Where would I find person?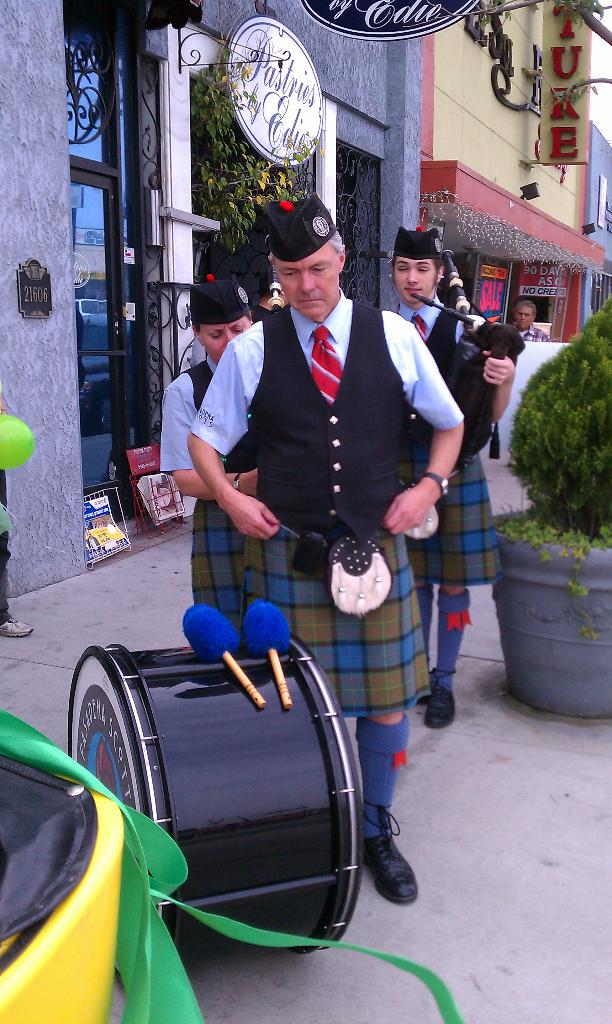
At bbox(248, 260, 288, 322).
